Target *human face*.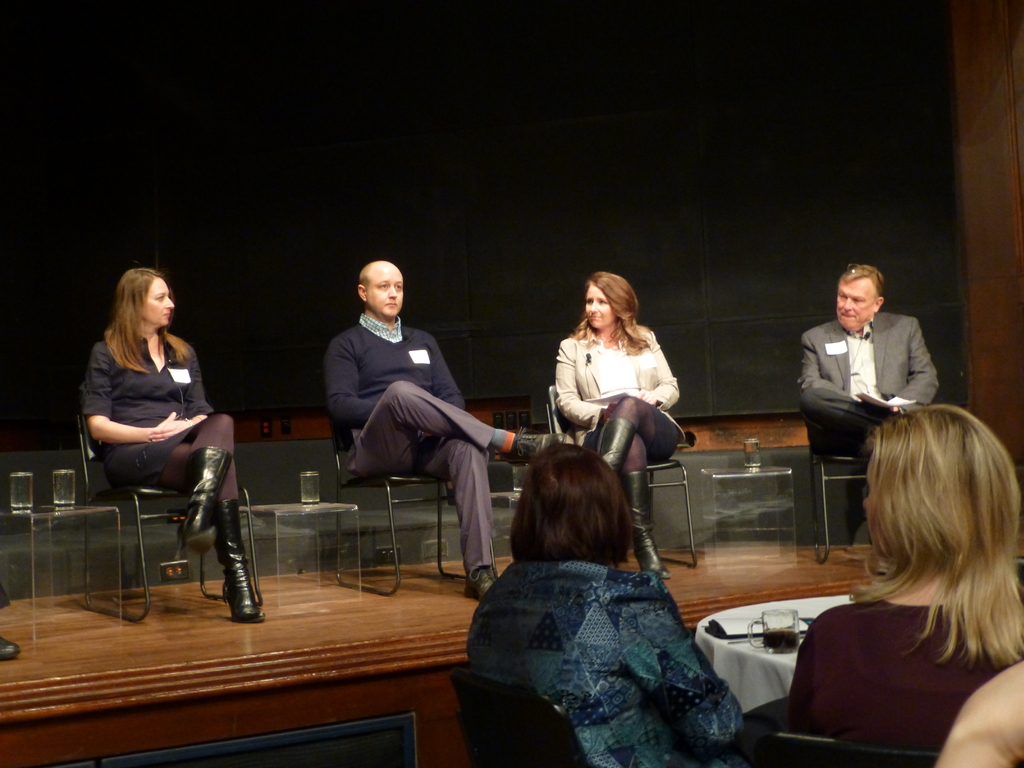
Target region: (x1=365, y1=263, x2=402, y2=317).
